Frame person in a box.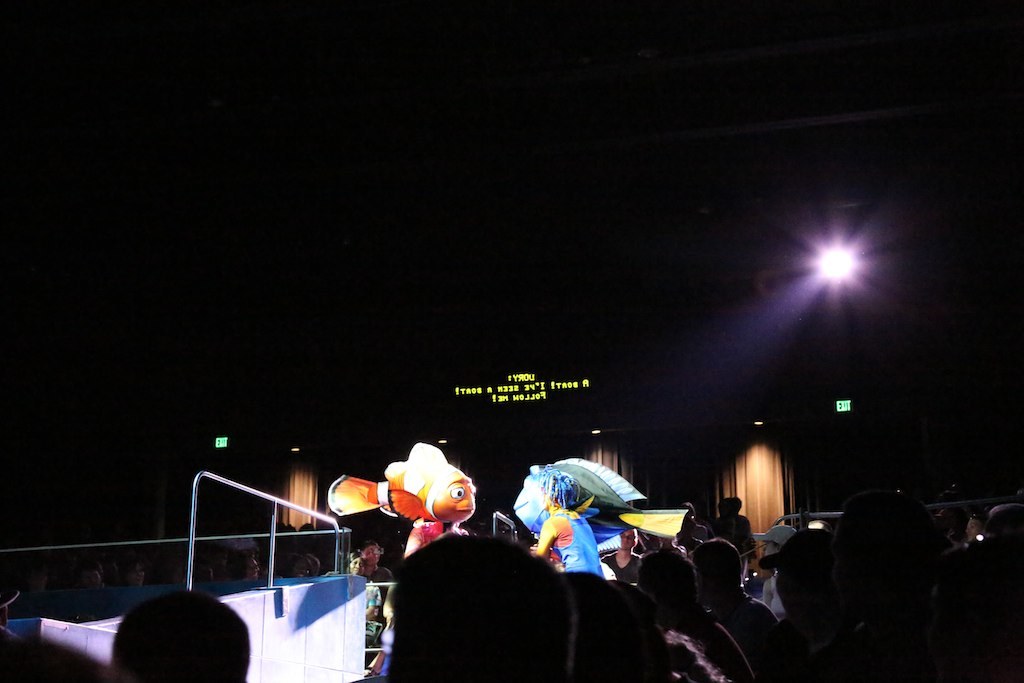
[x1=102, y1=589, x2=252, y2=681].
